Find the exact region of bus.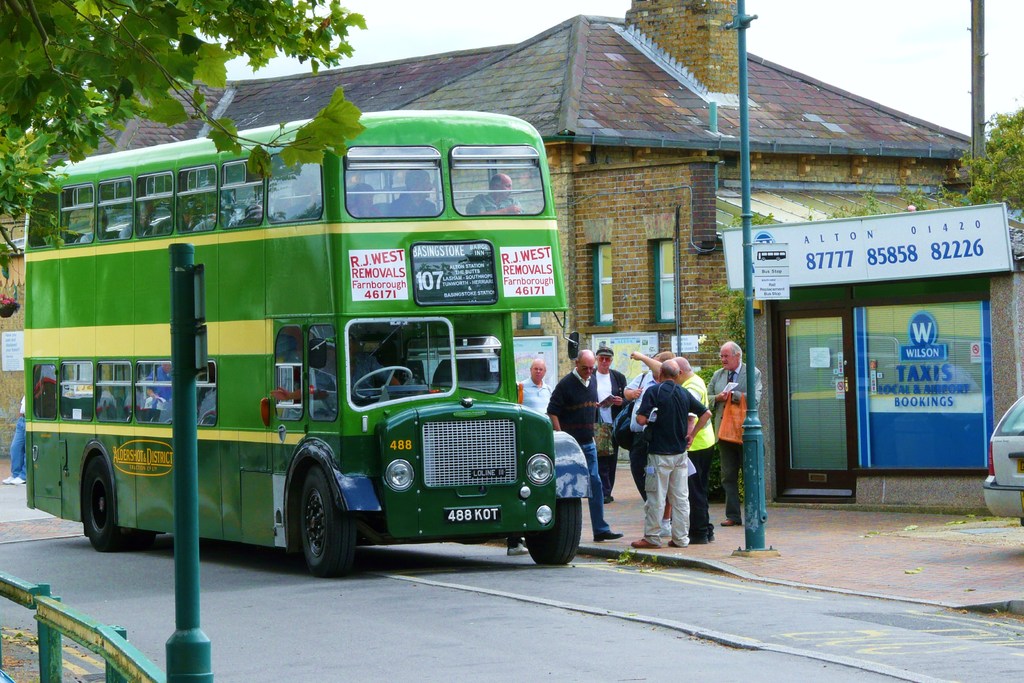
Exact region: {"x1": 22, "y1": 110, "x2": 597, "y2": 574}.
